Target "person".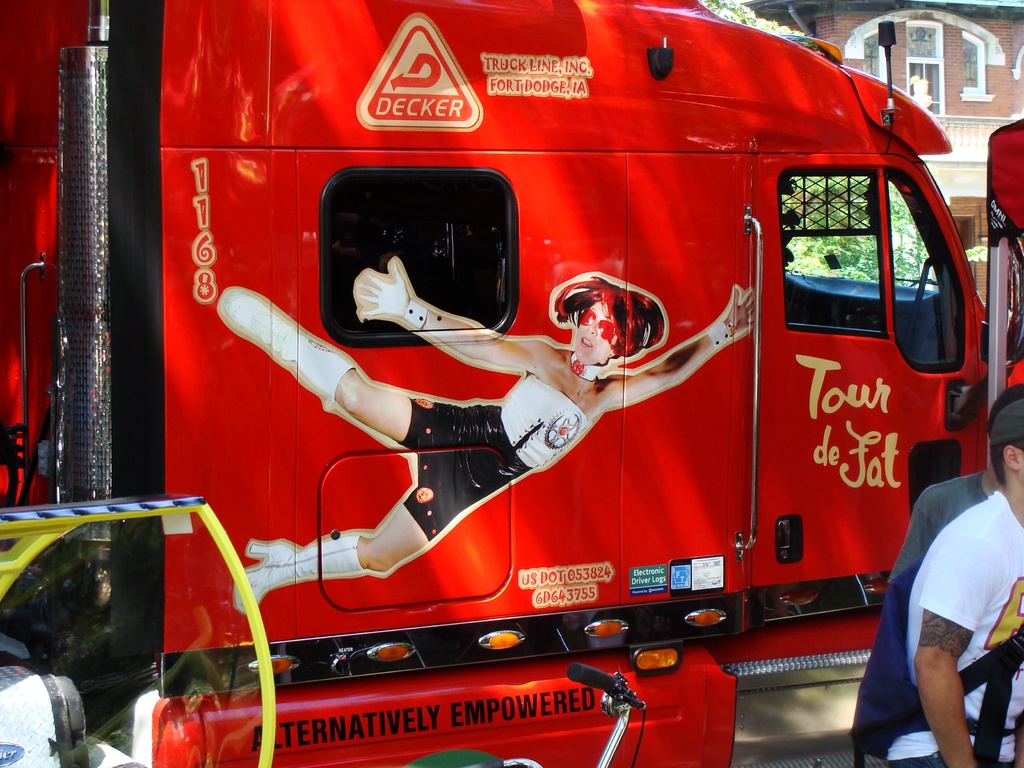
Target region: 876,440,1011,767.
